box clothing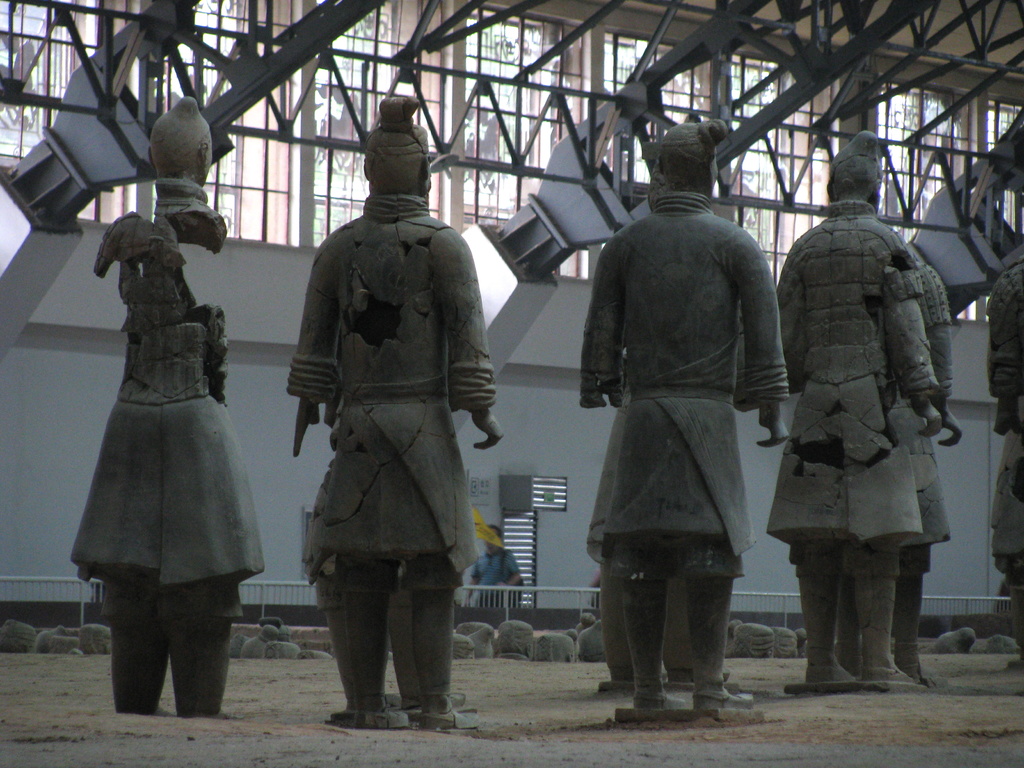
<box>461,552,513,612</box>
